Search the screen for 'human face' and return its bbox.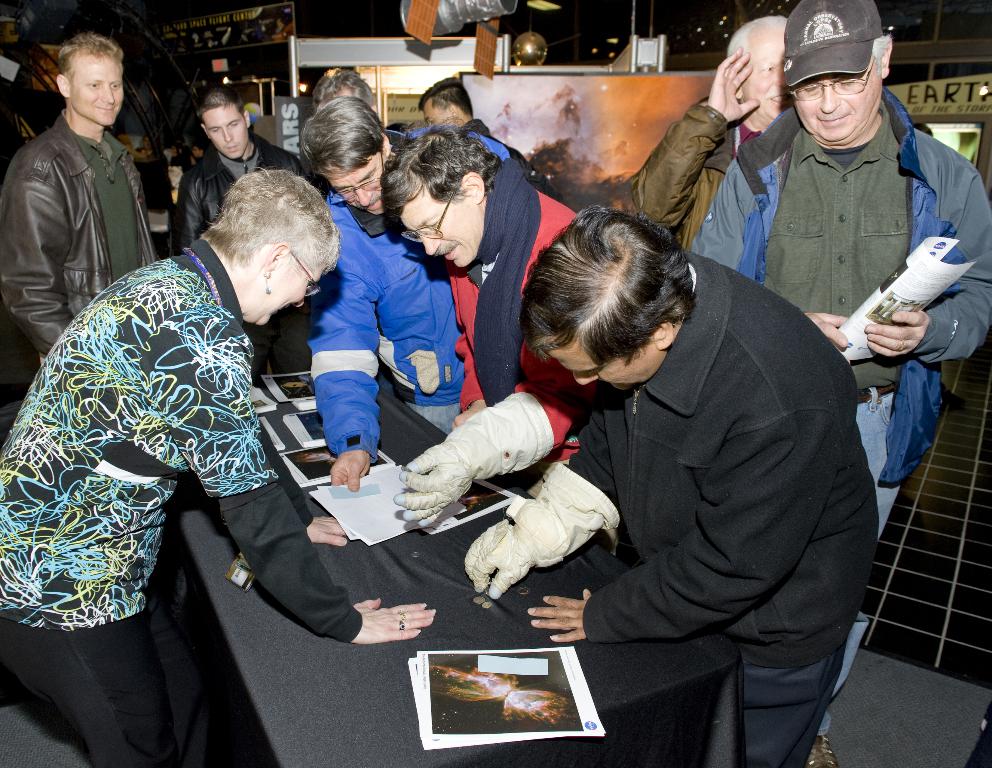
Found: [539, 329, 671, 385].
